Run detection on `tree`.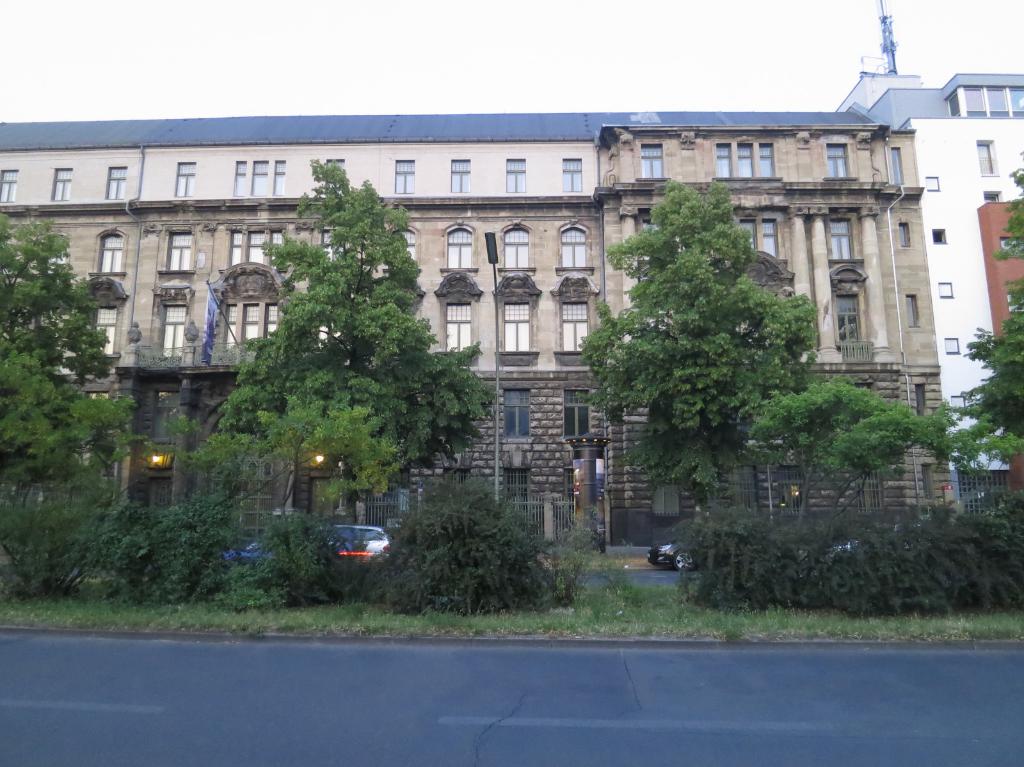
Result: x1=570 y1=180 x2=822 y2=586.
